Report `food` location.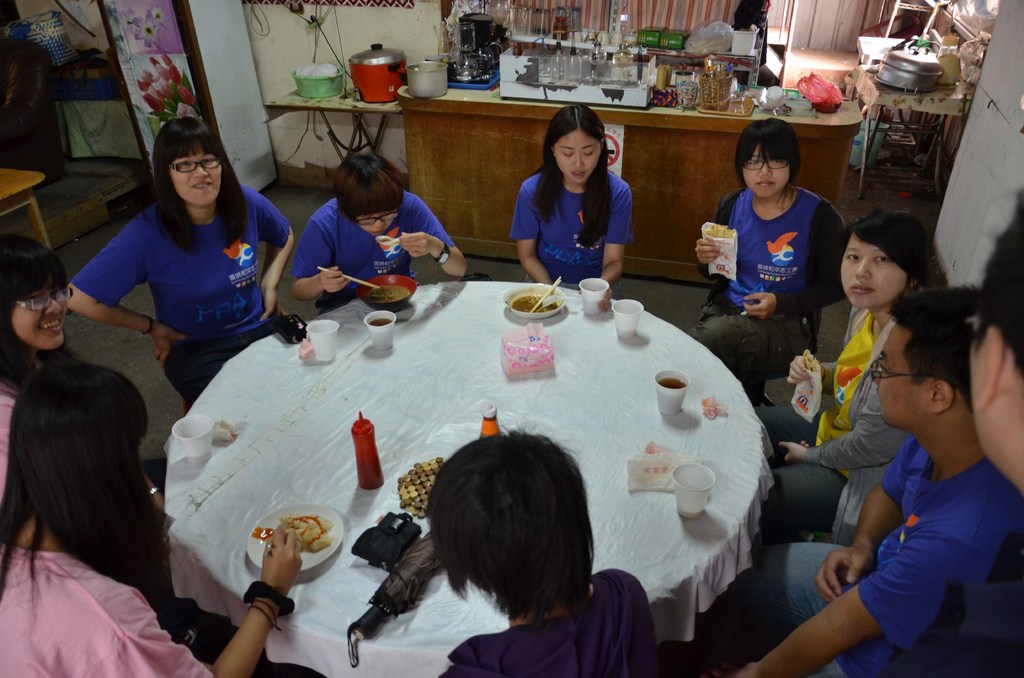
Report: l=800, t=348, r=820, b=372.
